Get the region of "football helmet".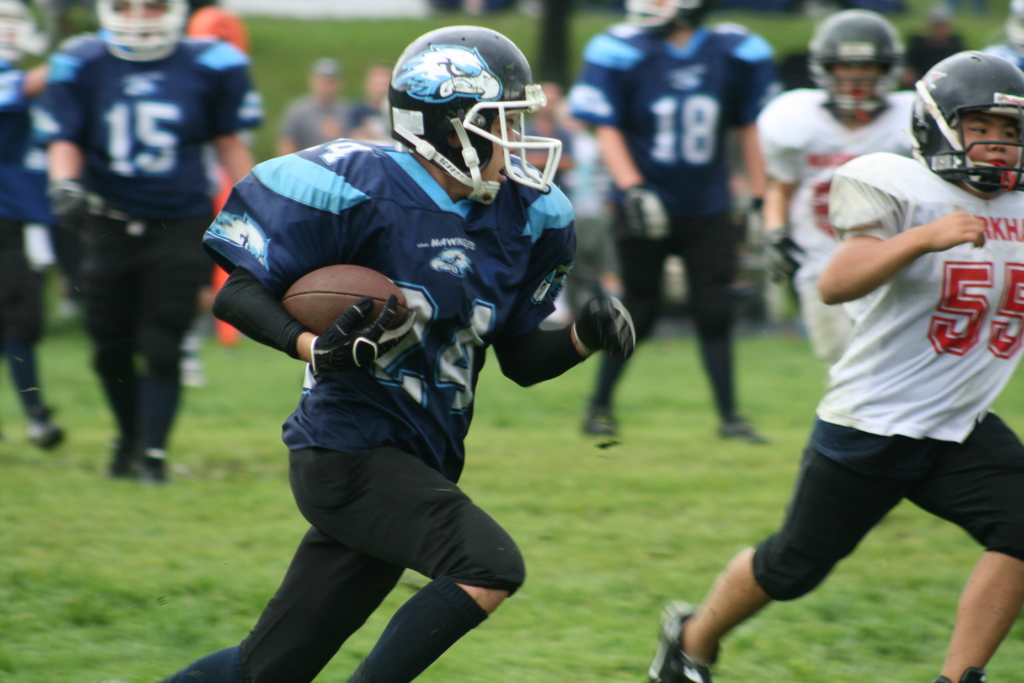
<bbox>94, 0, 190, 67</bbox>.
